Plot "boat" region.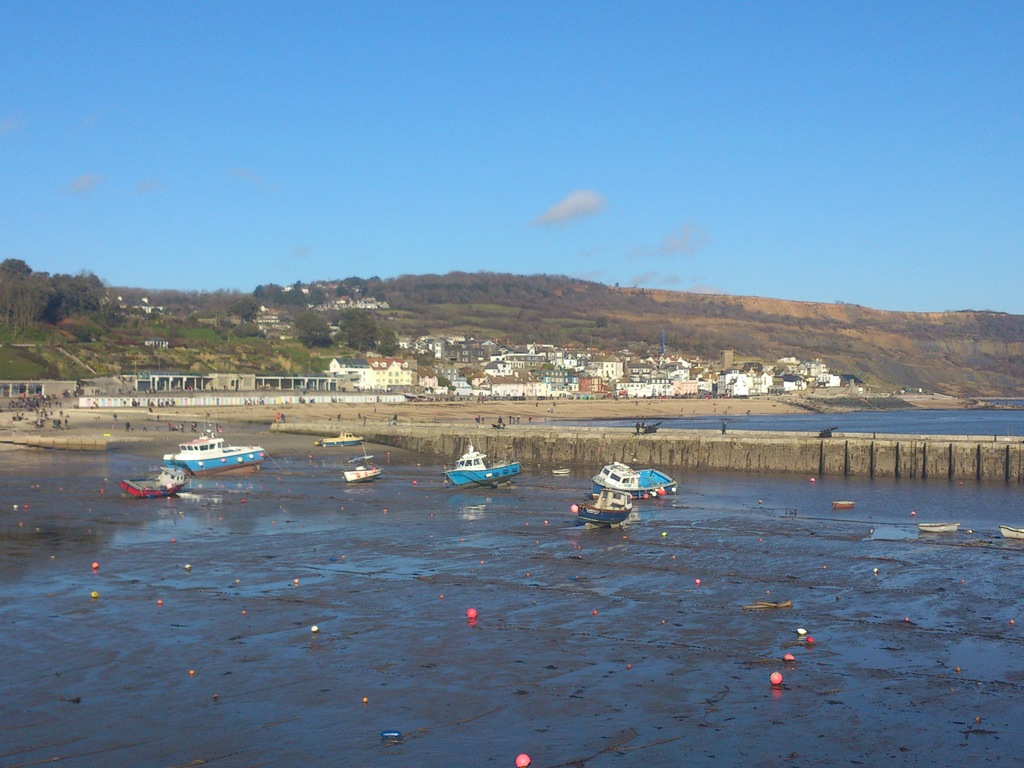
Plotted at crop(916, 521, 959, 534).
